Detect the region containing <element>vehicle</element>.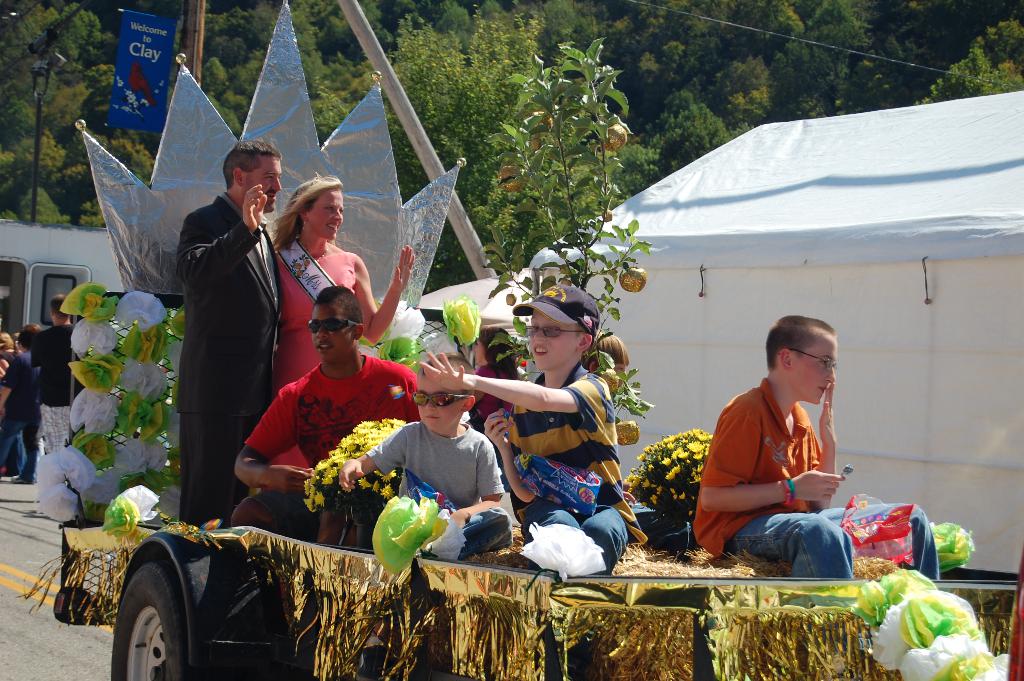
0,215,171,438.
